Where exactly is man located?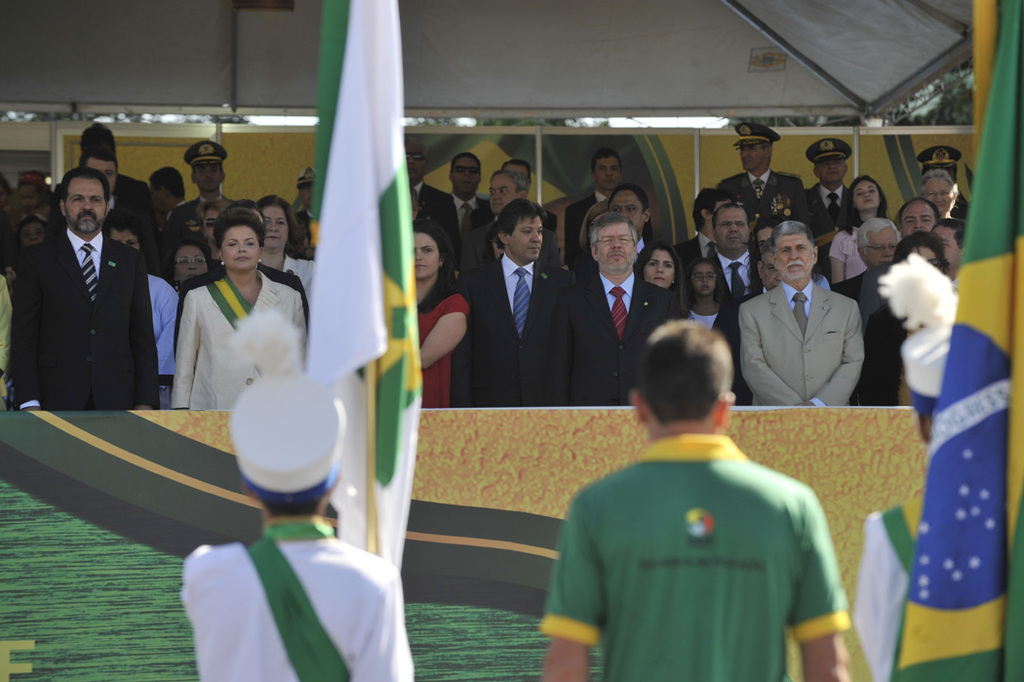
Its bounding box is left=453, top=198, right=573, bottom=406.
